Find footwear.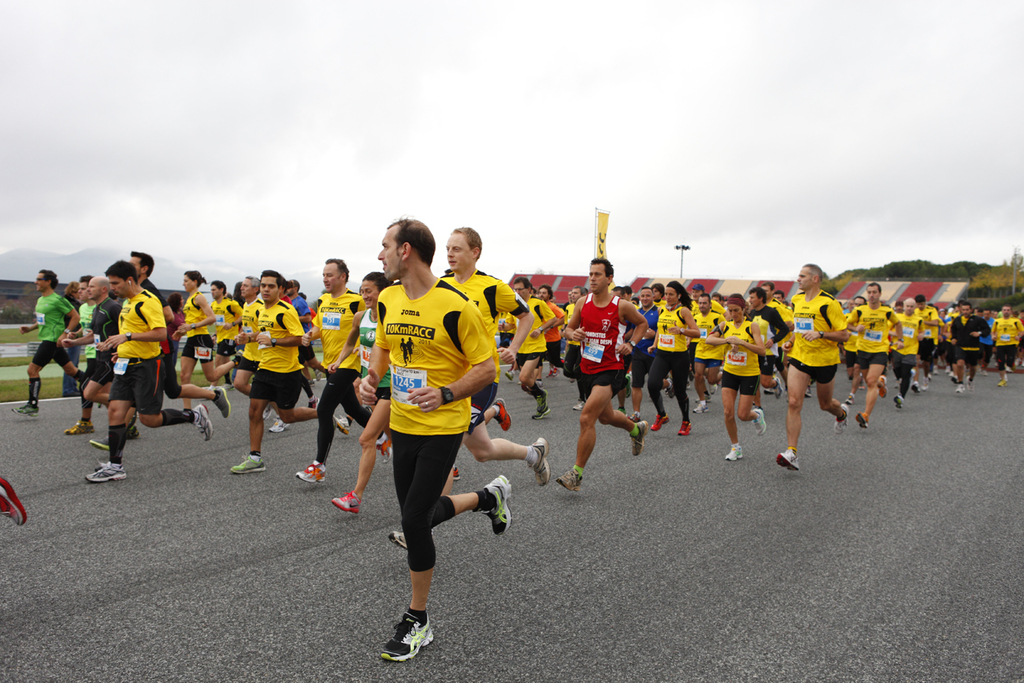
BBox(12, 403, 39, 418).
